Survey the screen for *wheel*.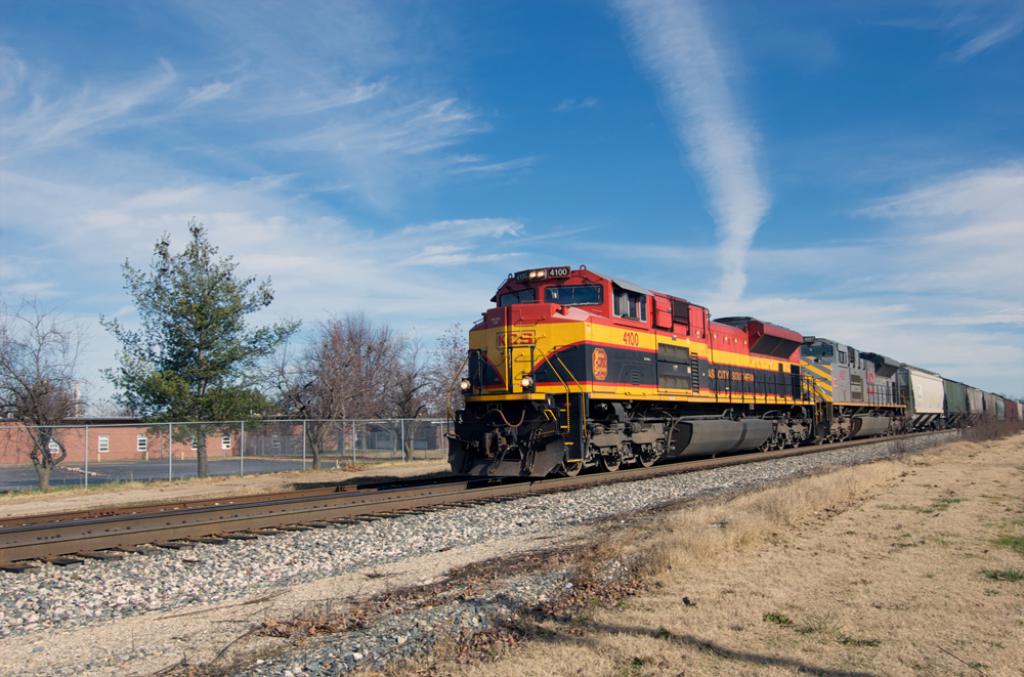
Survey found: 641:454:654:466.
